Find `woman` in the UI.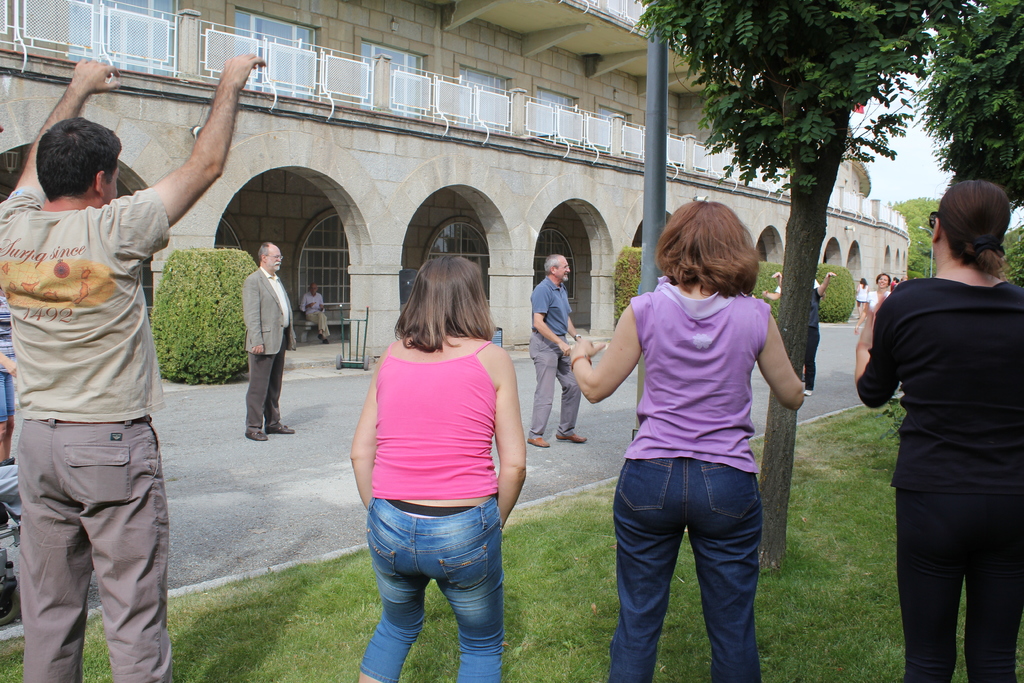
UI element at {"left": 334, "top": 251, "right": 537, "bottom": 682}.
